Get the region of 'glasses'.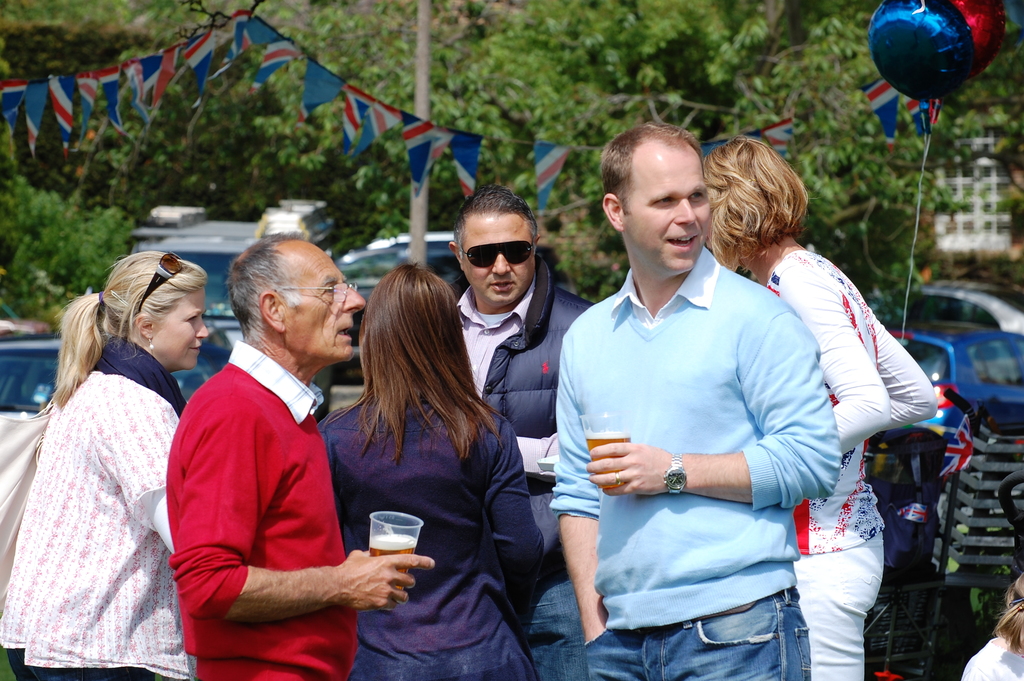
crop(282, 281, 358, 303).
